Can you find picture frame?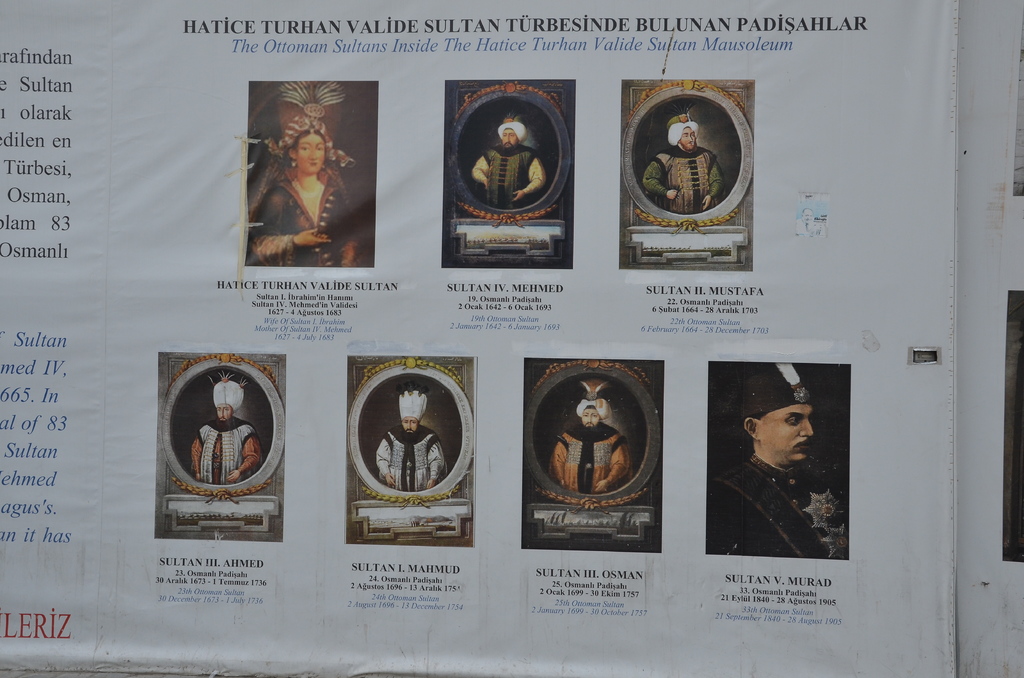
Yes, bounding box: region(1009, 292, 1023, 562).
